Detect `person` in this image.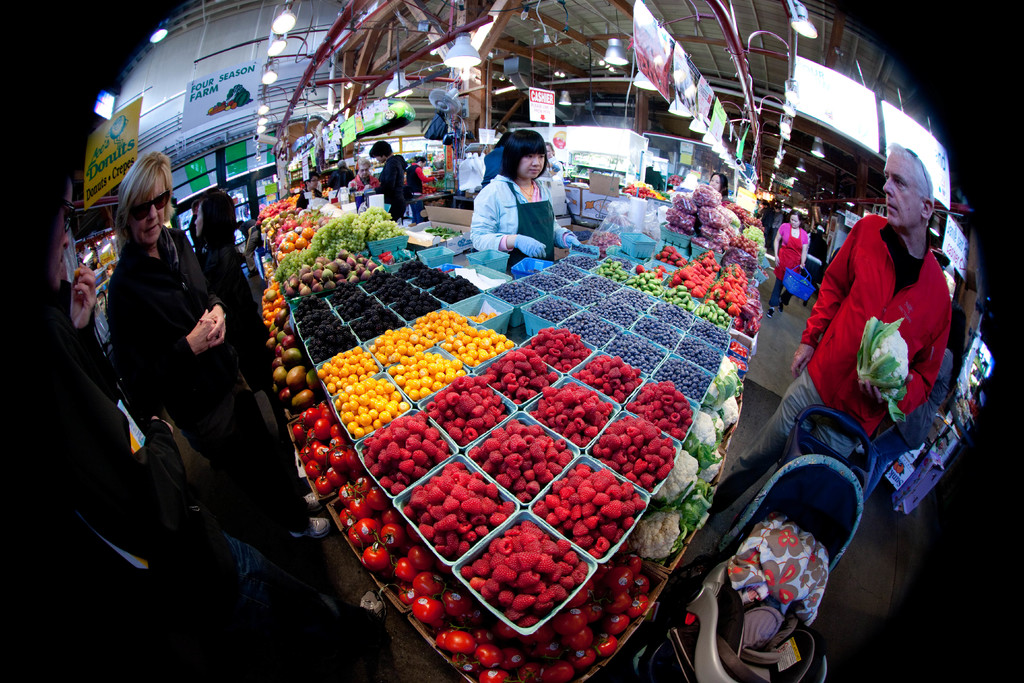
Detection: [468, 122, 567, 265].
